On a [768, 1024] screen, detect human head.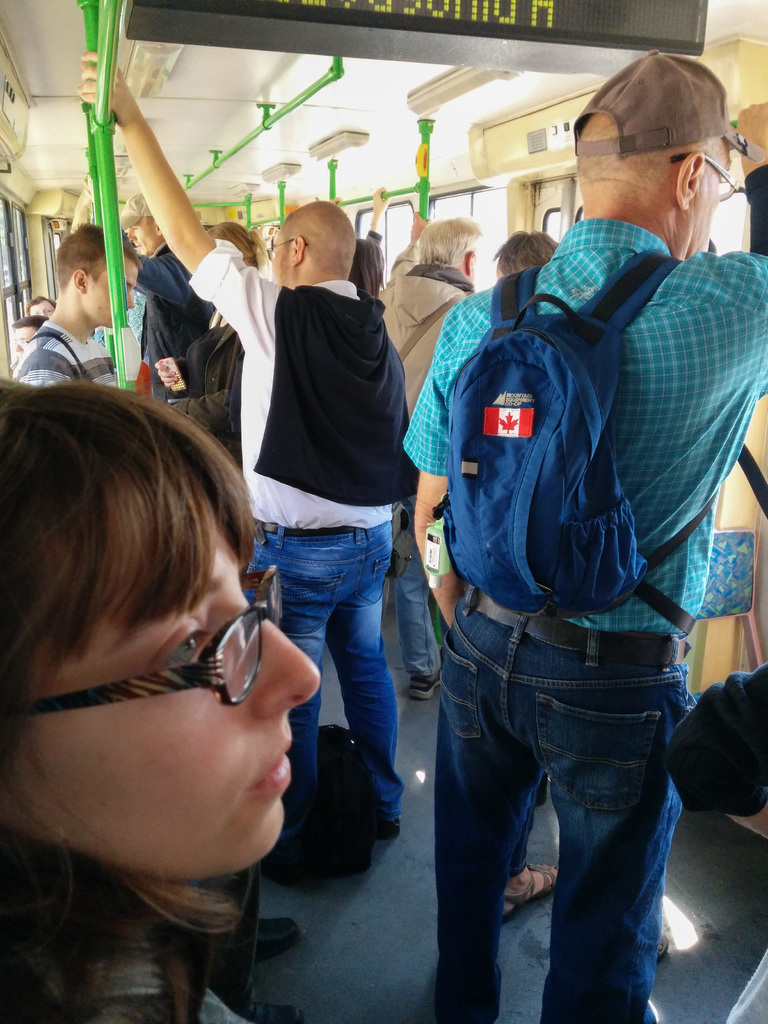
box=[271, 198, 357, 287].
